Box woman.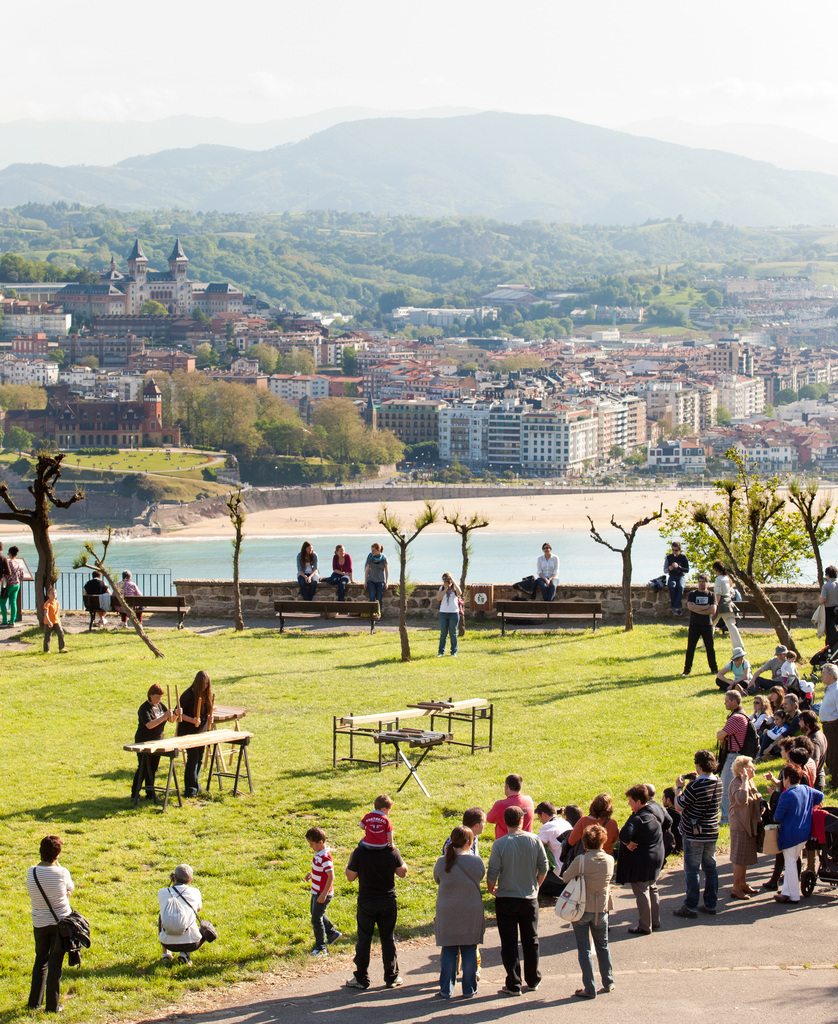
[left=821, top=562, right=837, bottom=650].
